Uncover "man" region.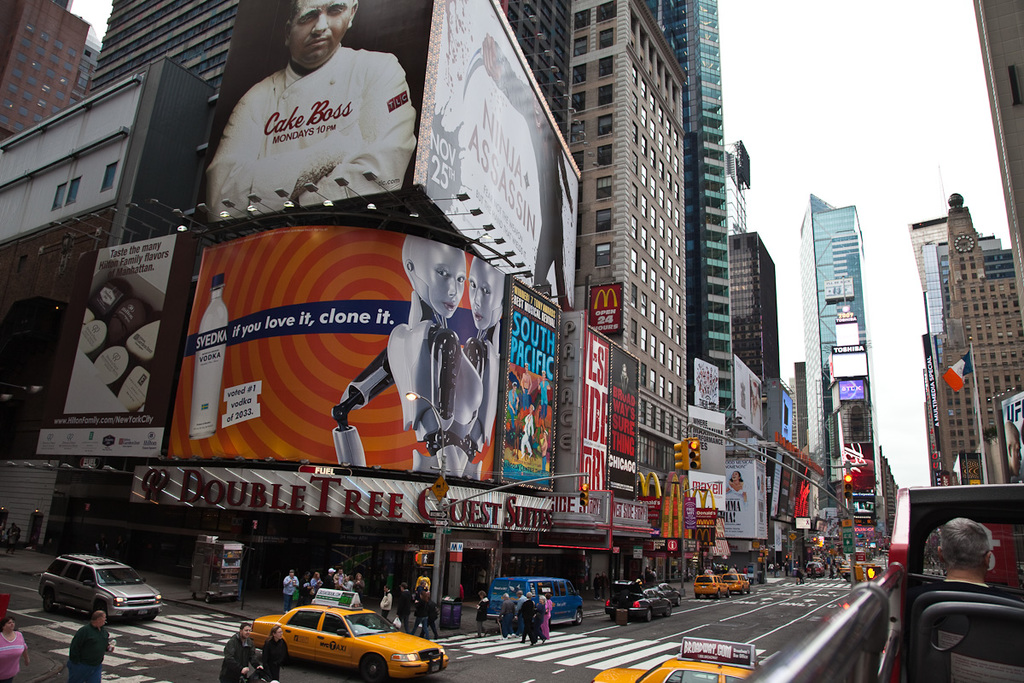
Uncovered: box(767, 561, 774, 575).
